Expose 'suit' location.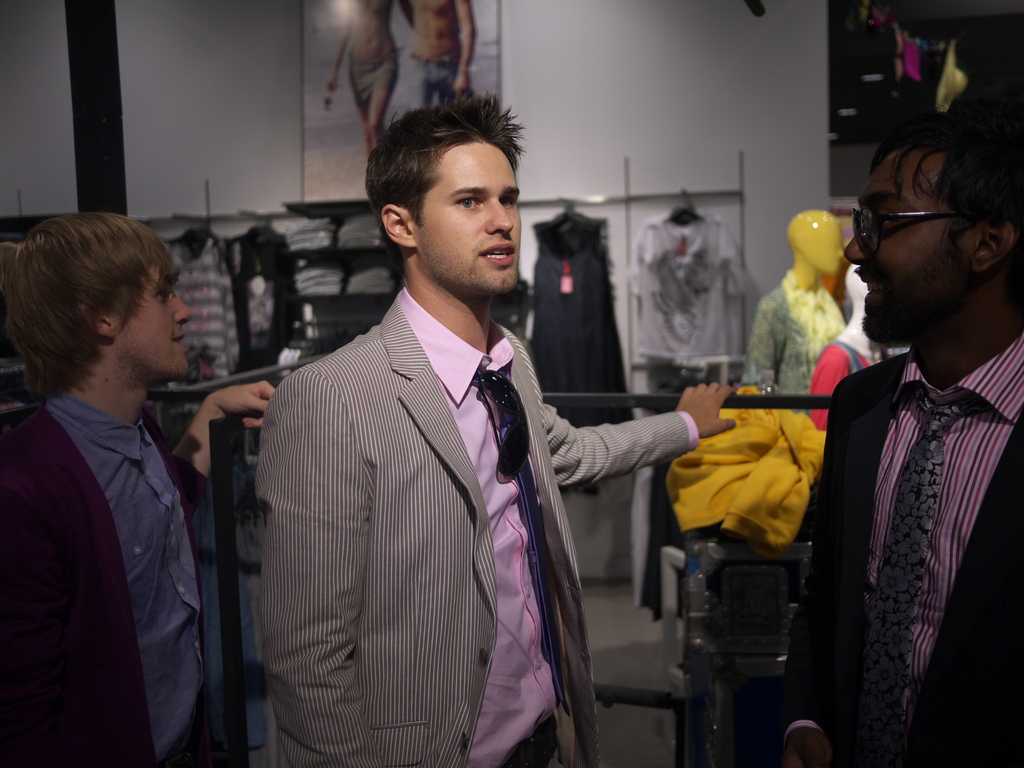
Exposed at (767, 330, 1023, 767).
